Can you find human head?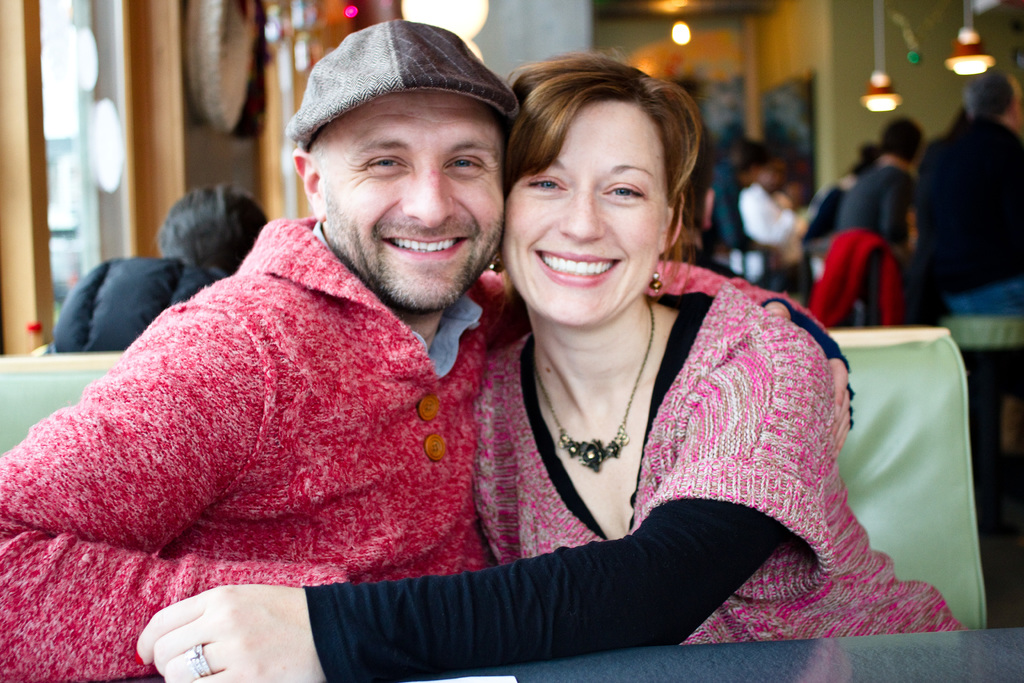
Yes, bounding box: [881, 119, 924, 168].
